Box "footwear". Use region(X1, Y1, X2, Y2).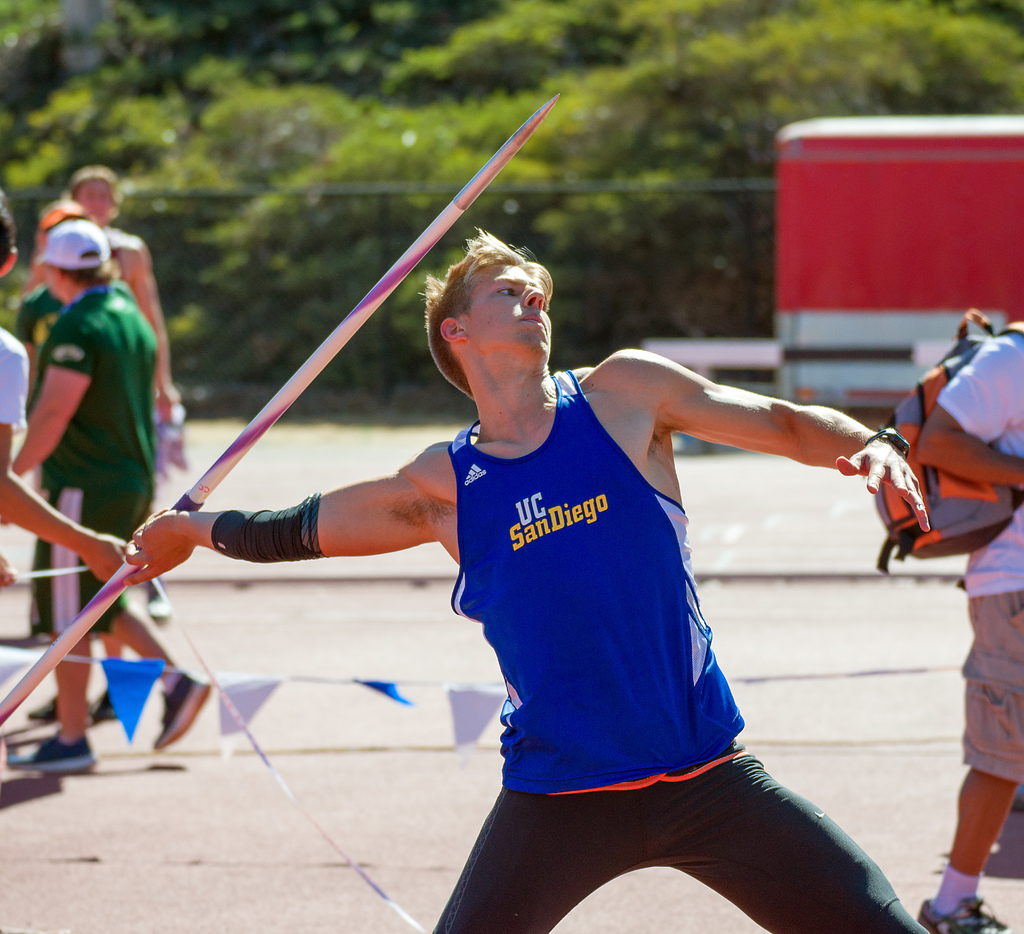
region(913, 886, 1021, 933).
